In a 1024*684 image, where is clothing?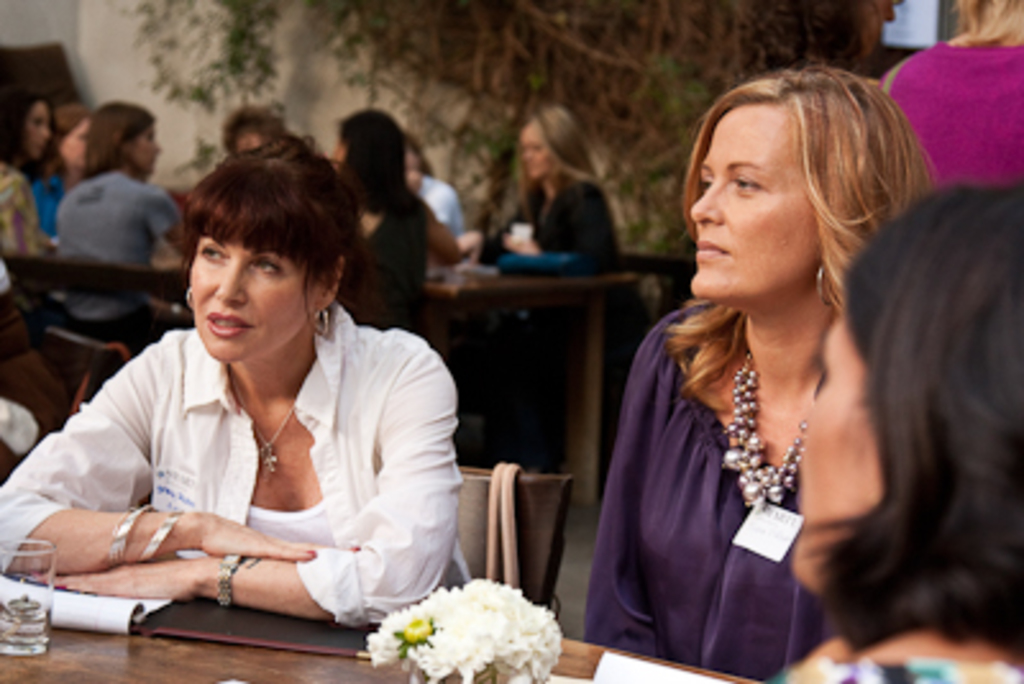
[x1=23, y1=274, x2=456, y2=638].
